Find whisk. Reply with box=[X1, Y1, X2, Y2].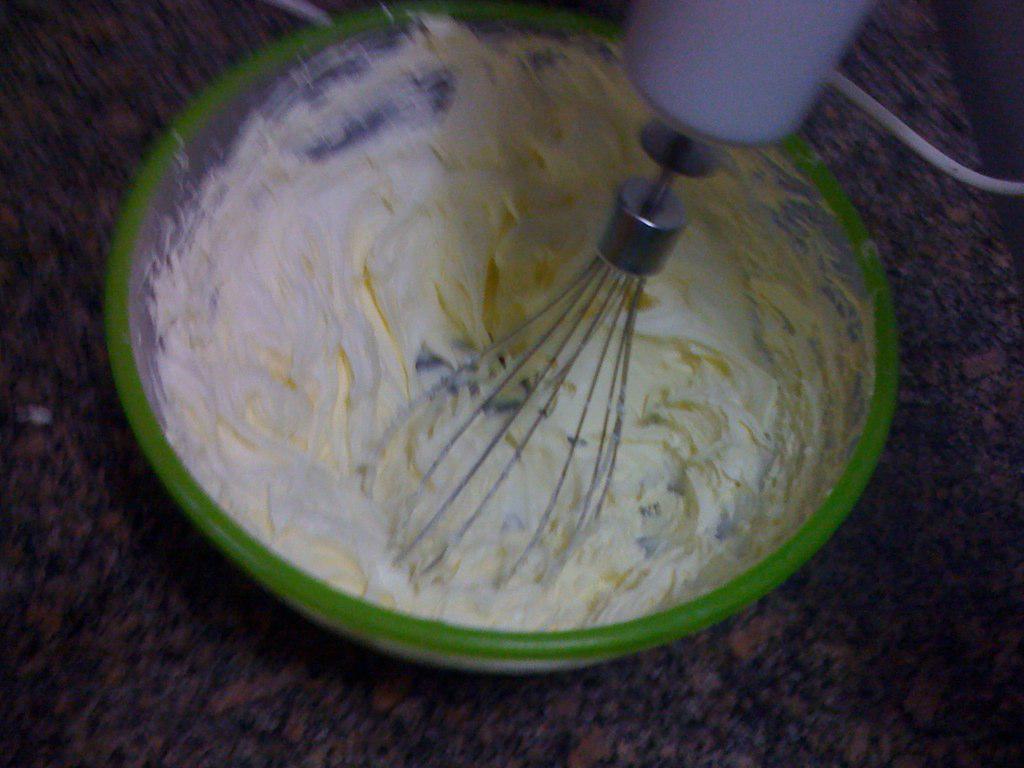
box=[359, 0, 880, 586].
